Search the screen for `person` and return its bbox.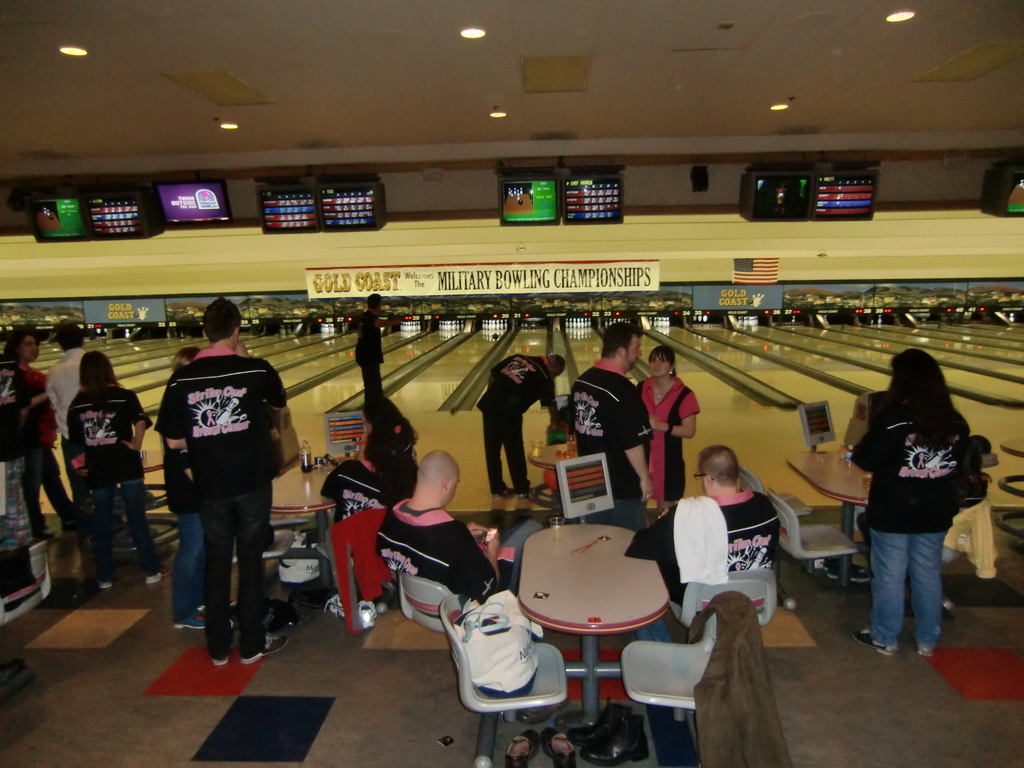
Found: 313,426,392,529.
